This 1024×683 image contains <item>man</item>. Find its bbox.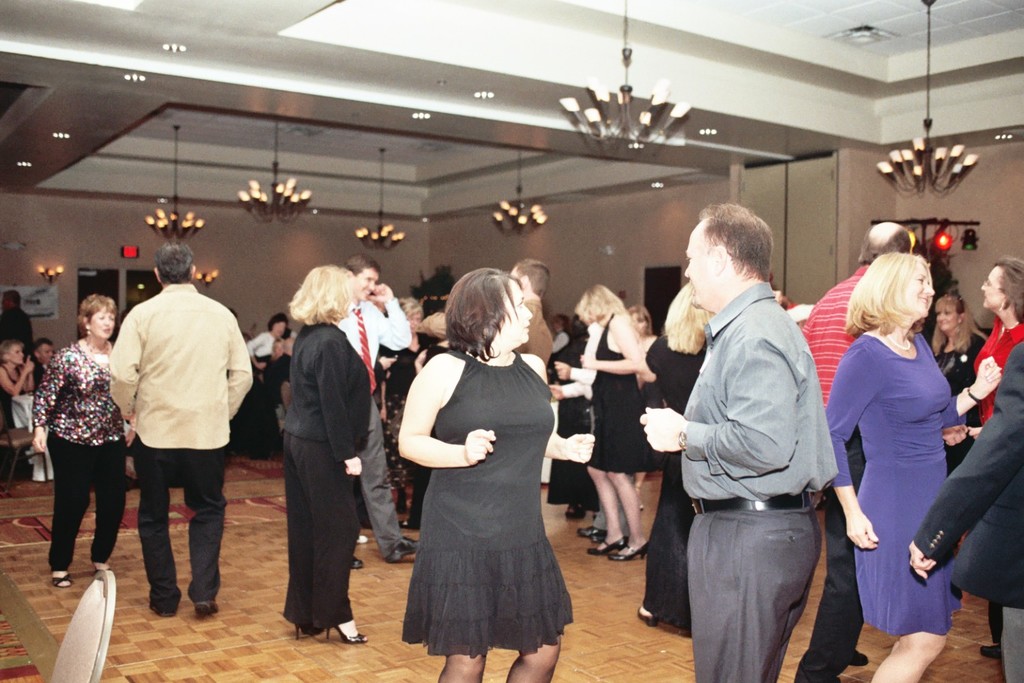
{"x1": 0, "y1": 283, "x2": 33, "y2": 383}.
